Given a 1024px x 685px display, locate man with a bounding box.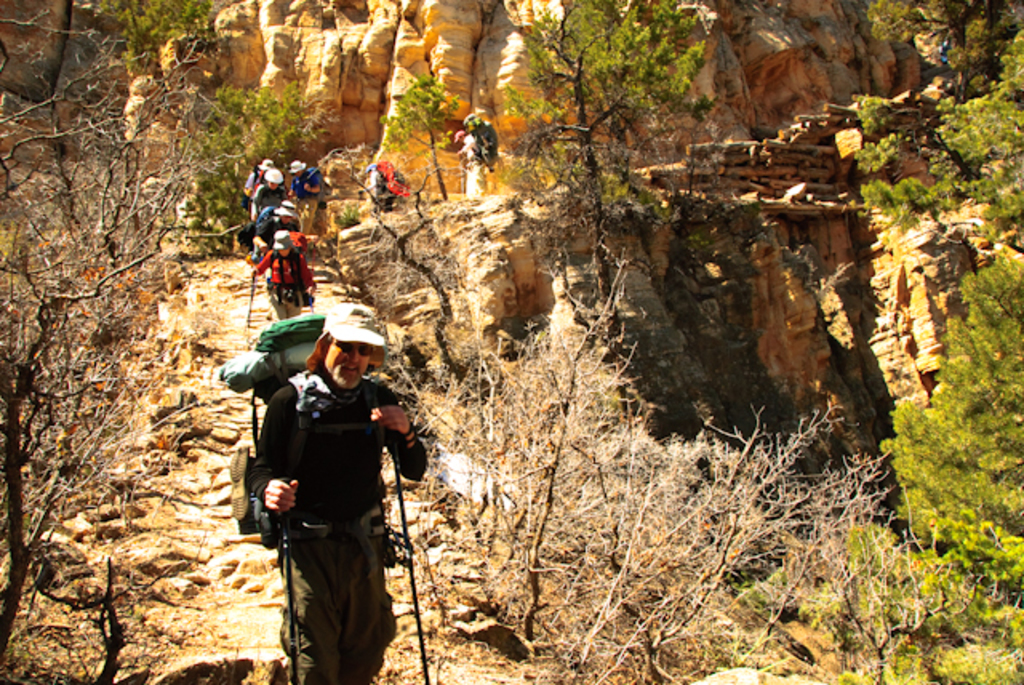
Located: detection(242, 336, 406, 677).
